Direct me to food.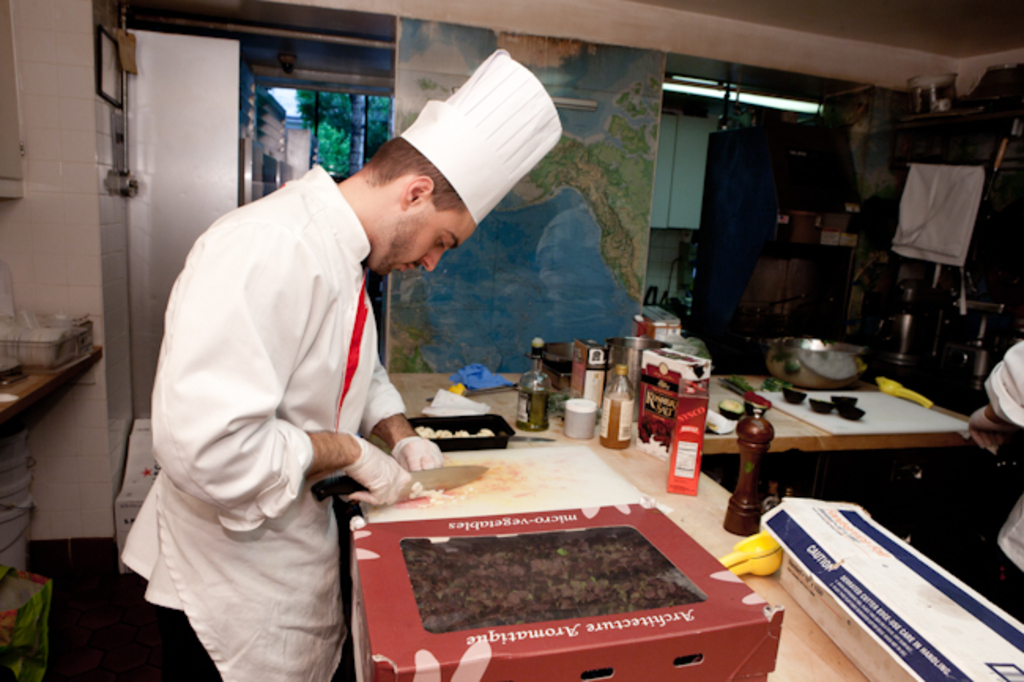
Direction: crop(410, 482, 463, 512).
